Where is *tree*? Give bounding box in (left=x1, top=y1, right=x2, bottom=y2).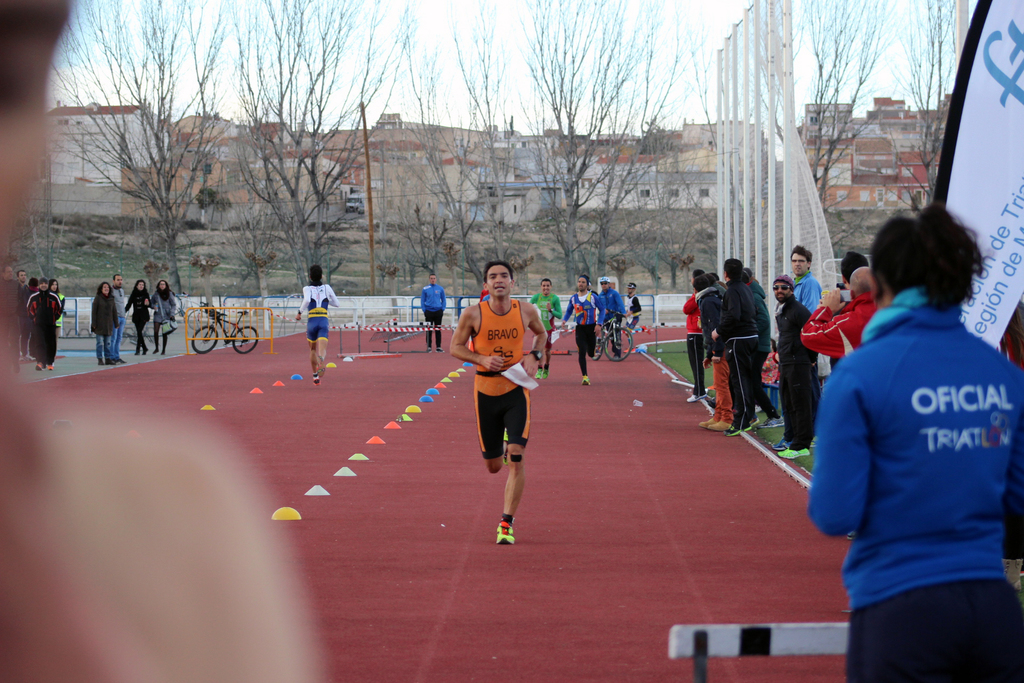
(left=50, top=0, right=235, bottom=294).
